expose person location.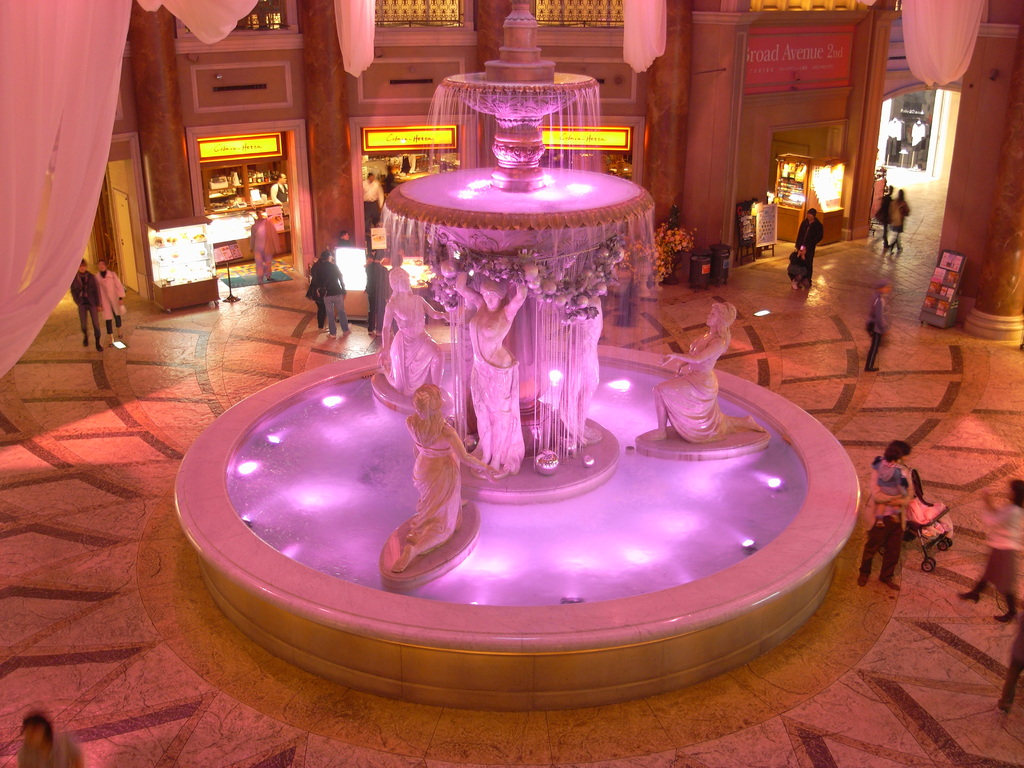
Exposed at crop(337, 230, 353, 247).
